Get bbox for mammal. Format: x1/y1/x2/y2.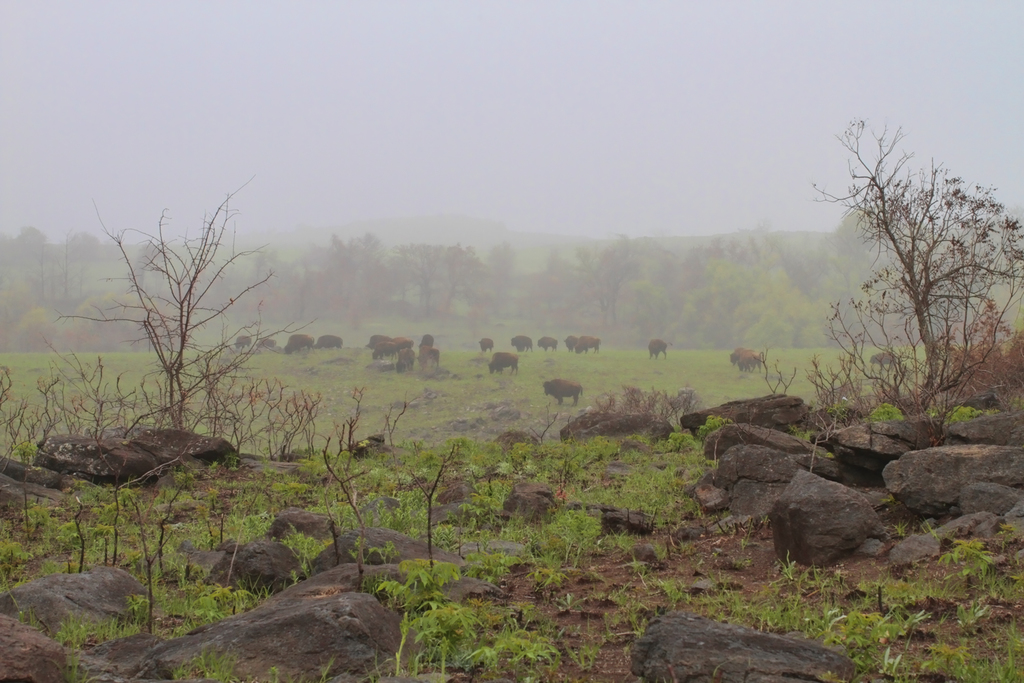
576/334/601/352.
